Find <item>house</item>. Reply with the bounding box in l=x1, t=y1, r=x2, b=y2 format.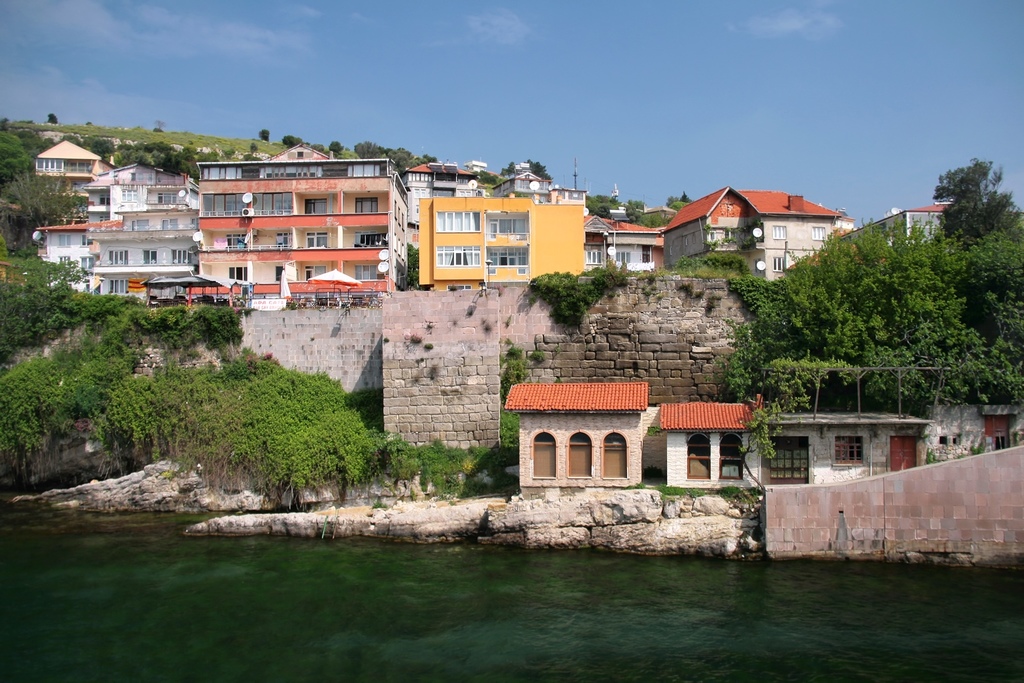
l=399, t=165, r=592, b=293.
